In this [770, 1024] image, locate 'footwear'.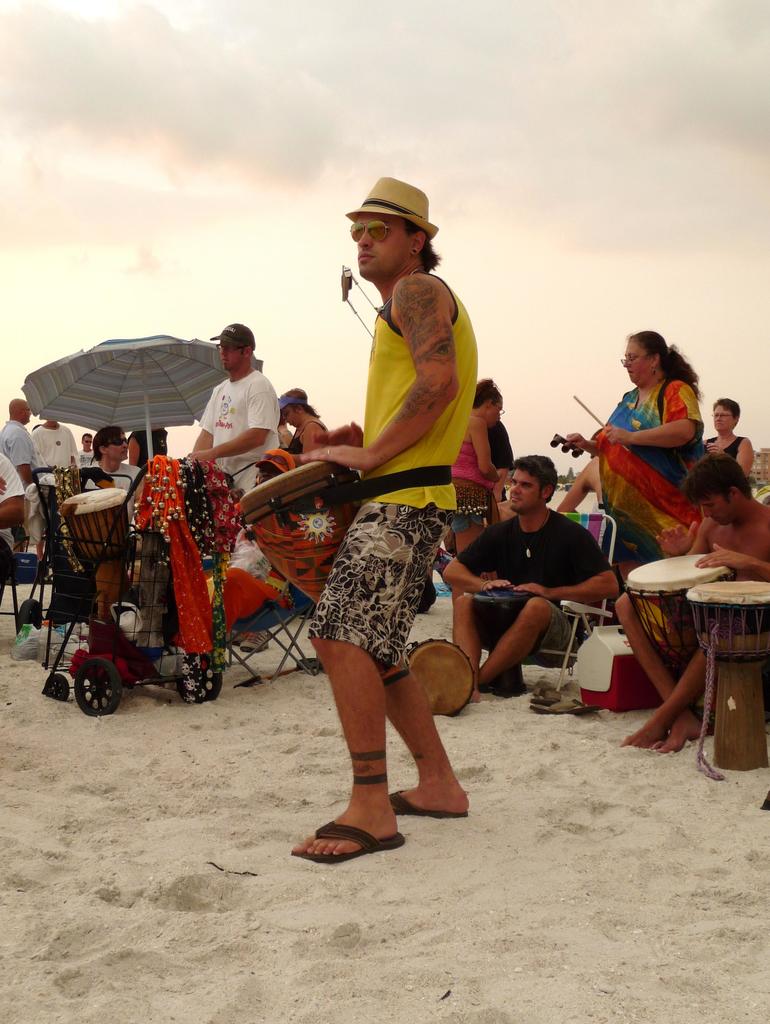
Bounding box: {"left": 530, "top": 699, "right": 600, "bottom": 719}.
